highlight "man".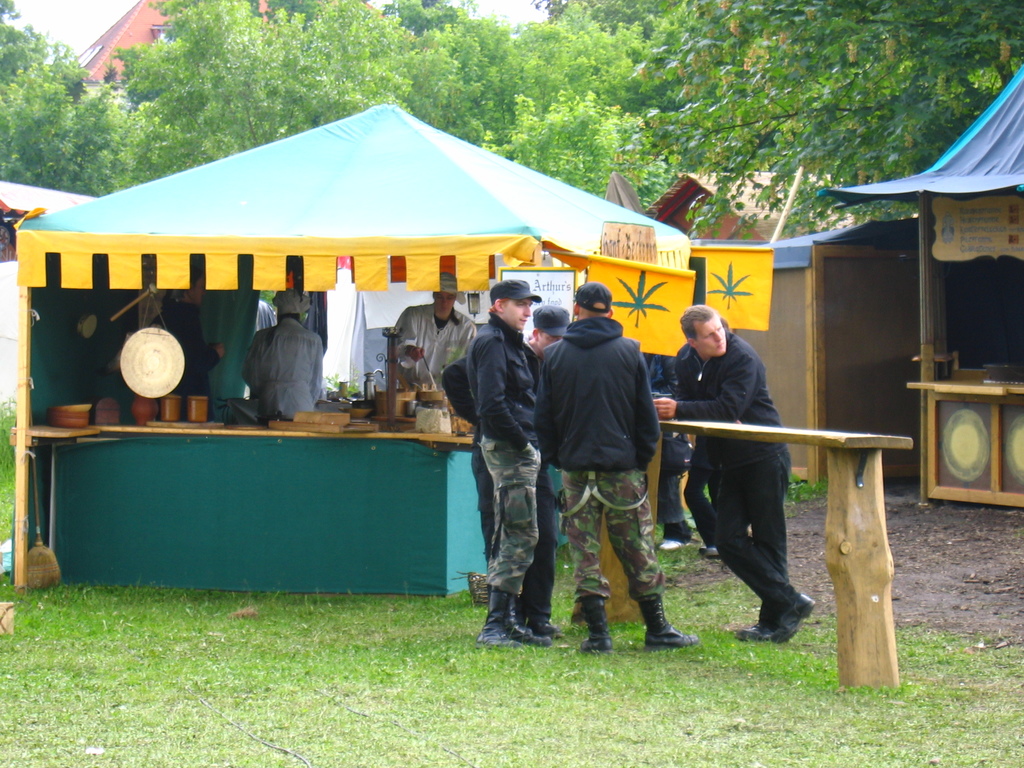
Highlighted region: box=[436, 277, 541, 653].
